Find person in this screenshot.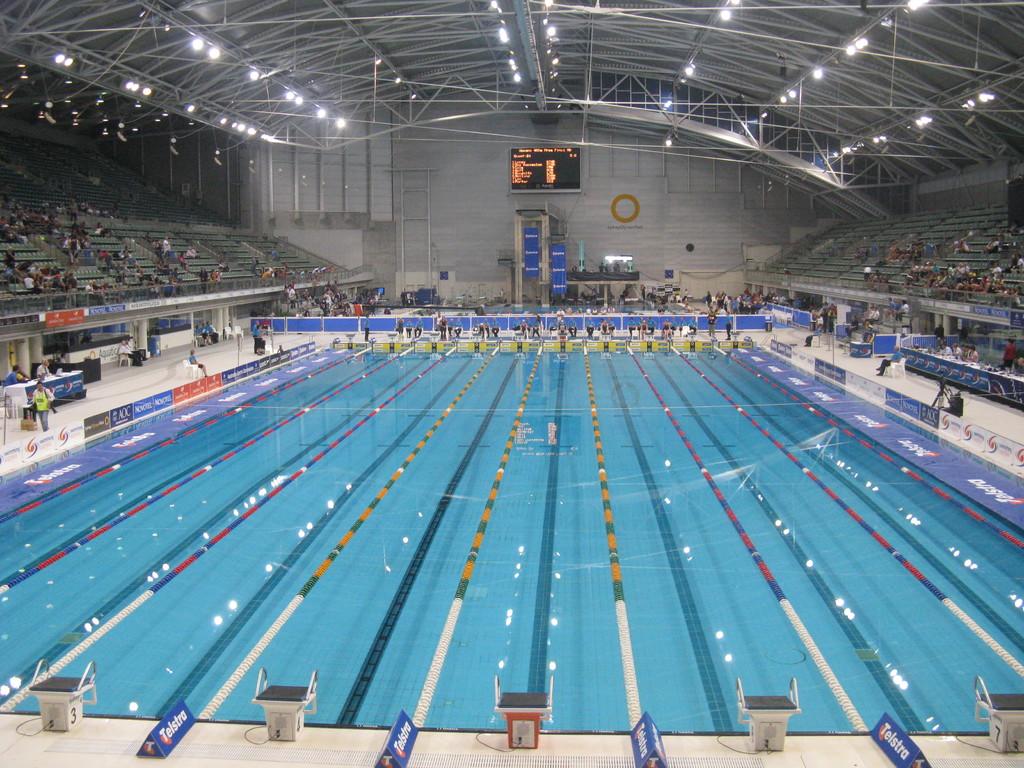
The bounding box for person is region(35, 356, 51, 378).
